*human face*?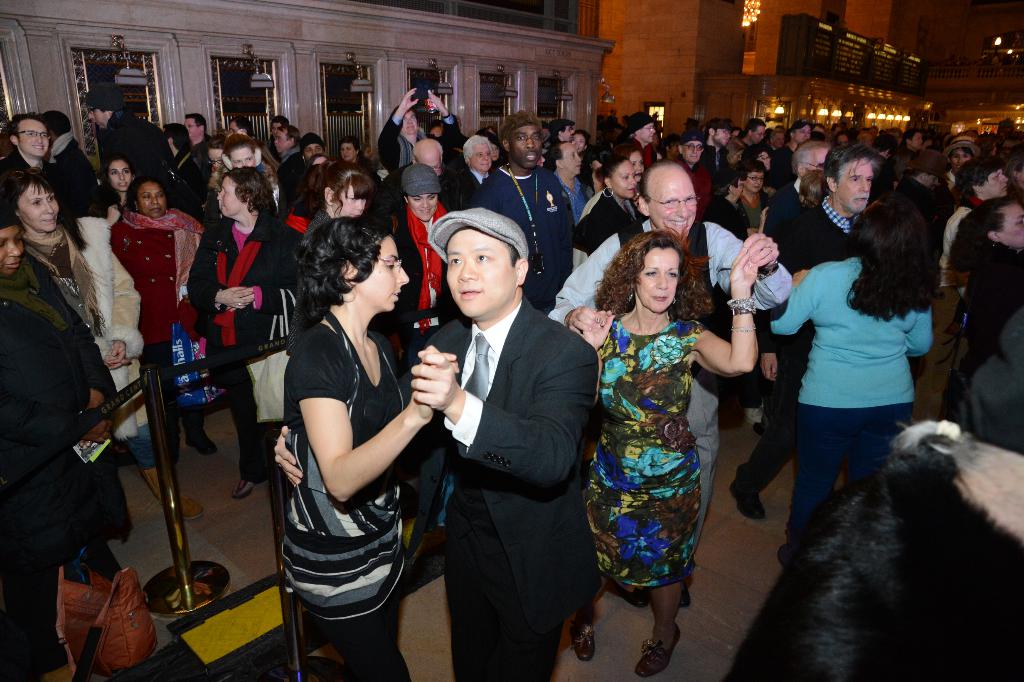
[17,183,63,231]
